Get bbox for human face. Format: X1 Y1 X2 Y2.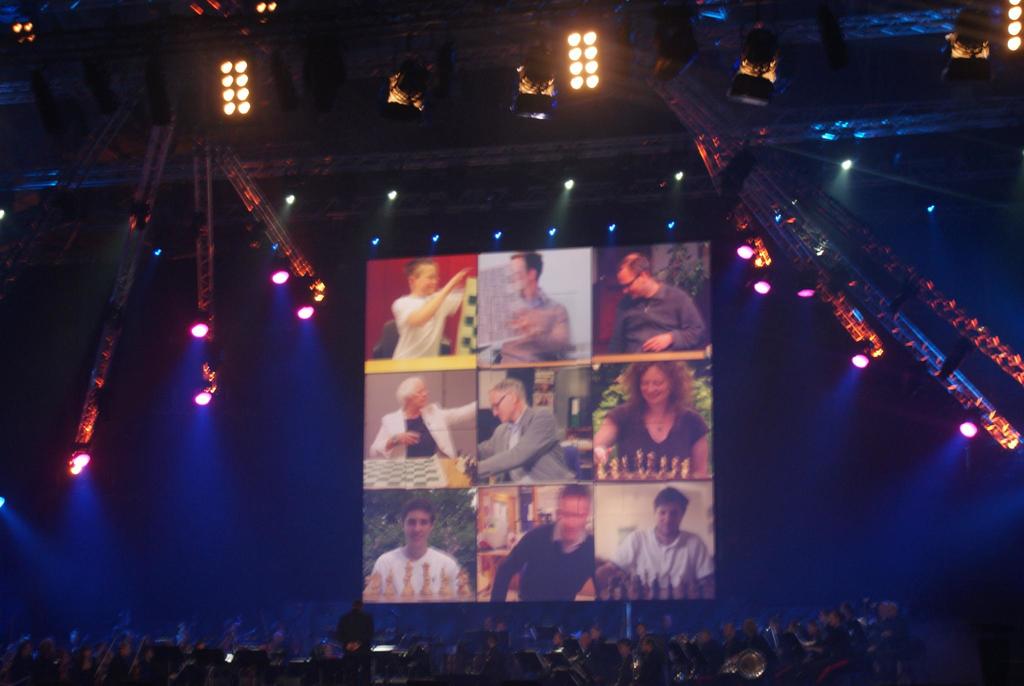
617 272 644 302.
